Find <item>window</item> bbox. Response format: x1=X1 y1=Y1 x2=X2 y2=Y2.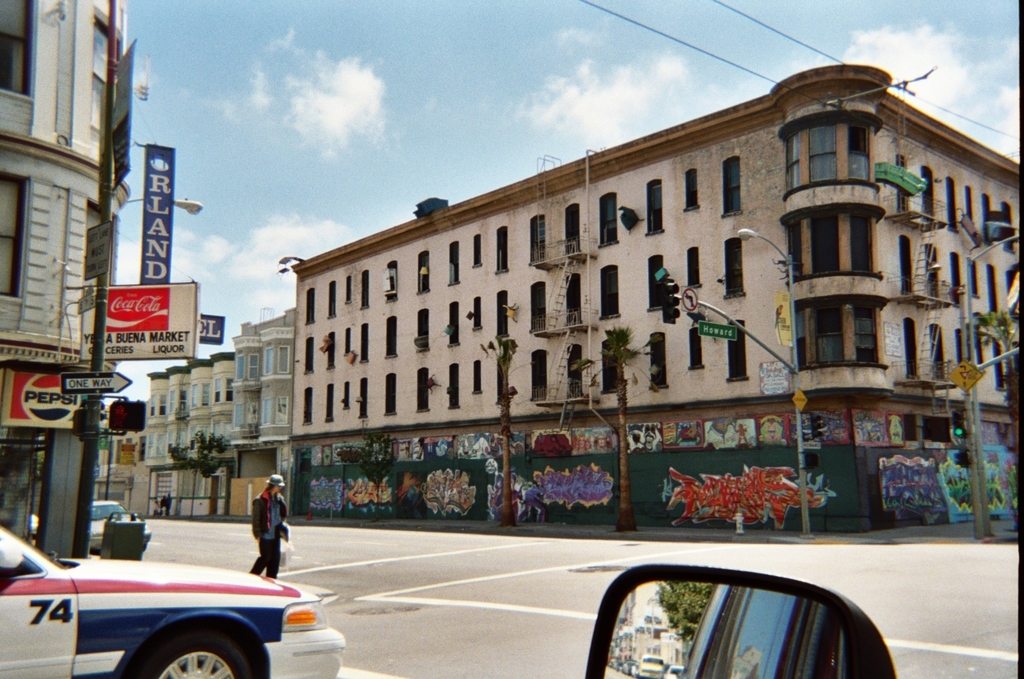
x1=0 y1=170 x2=25 y2=303.
